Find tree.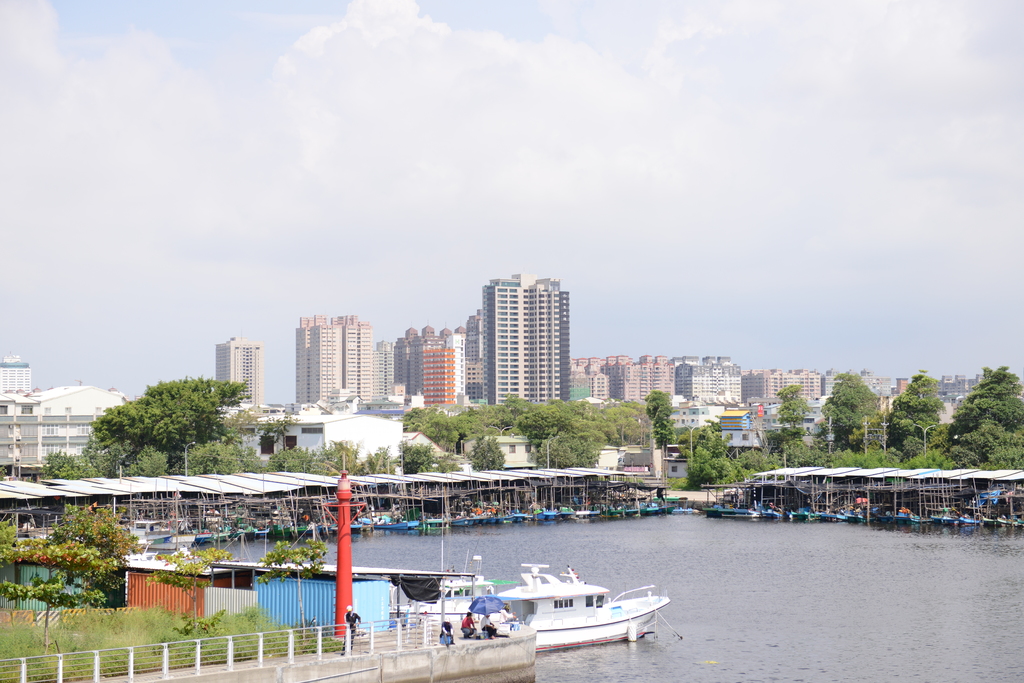
182, 421, 247, 483.
